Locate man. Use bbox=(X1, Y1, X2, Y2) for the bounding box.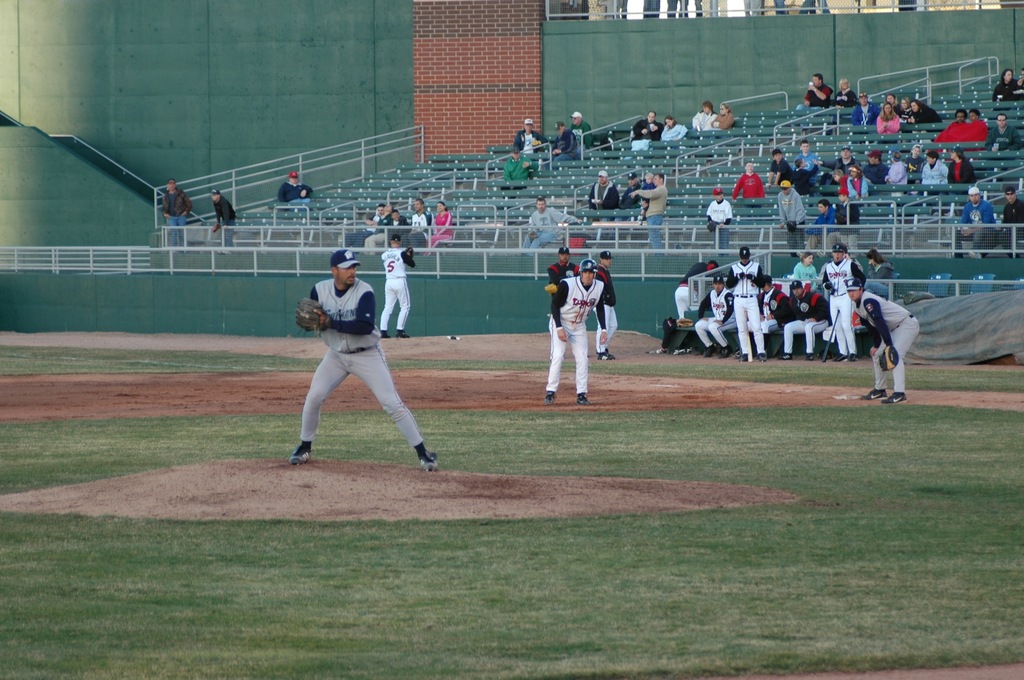
bbox=(545, 120, 577, 171).
